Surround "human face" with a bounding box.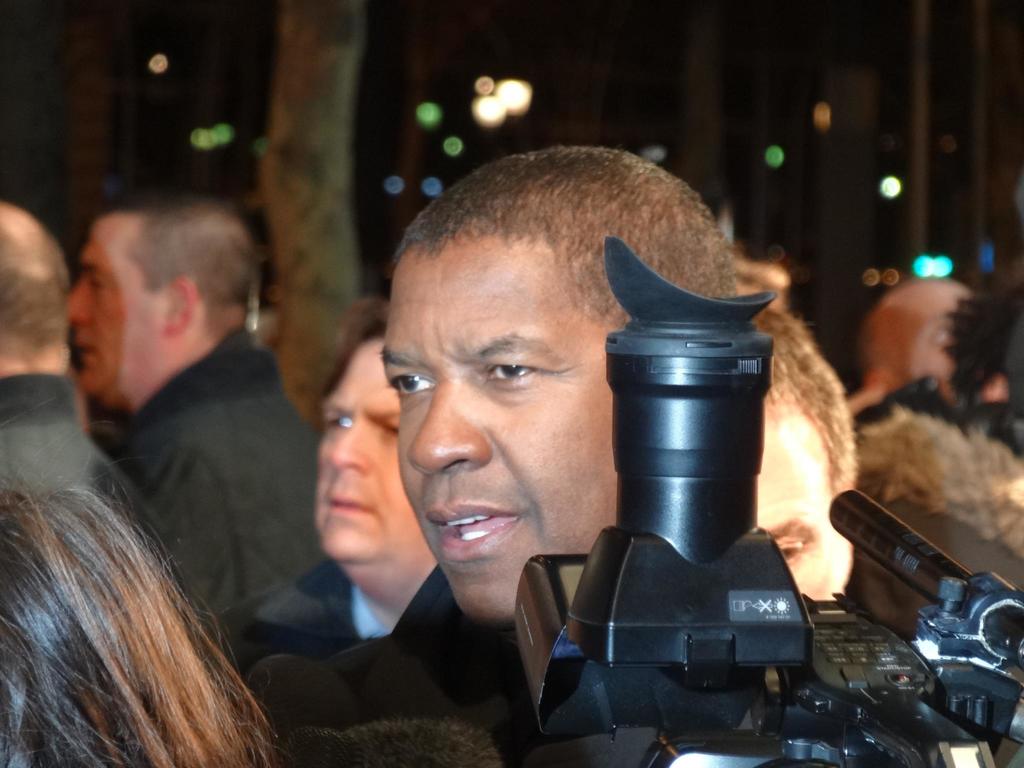
rect(755, 414, 854, 598).
